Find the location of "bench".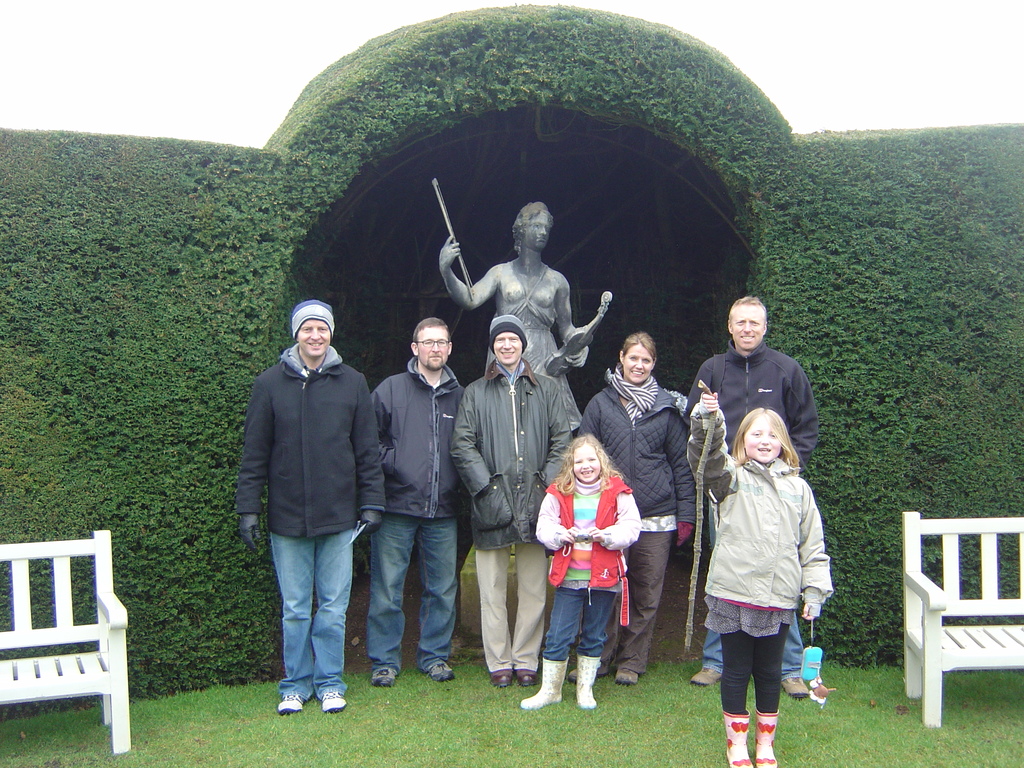
Location: <box>895,508,1023,735</box>.
